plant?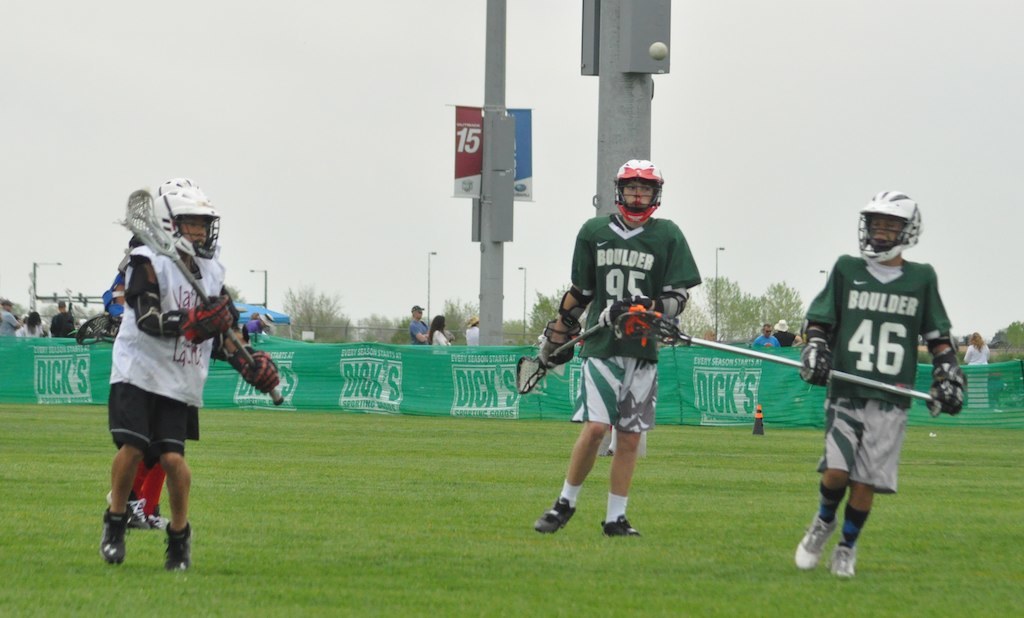
<box>354,309,402,341</box>
